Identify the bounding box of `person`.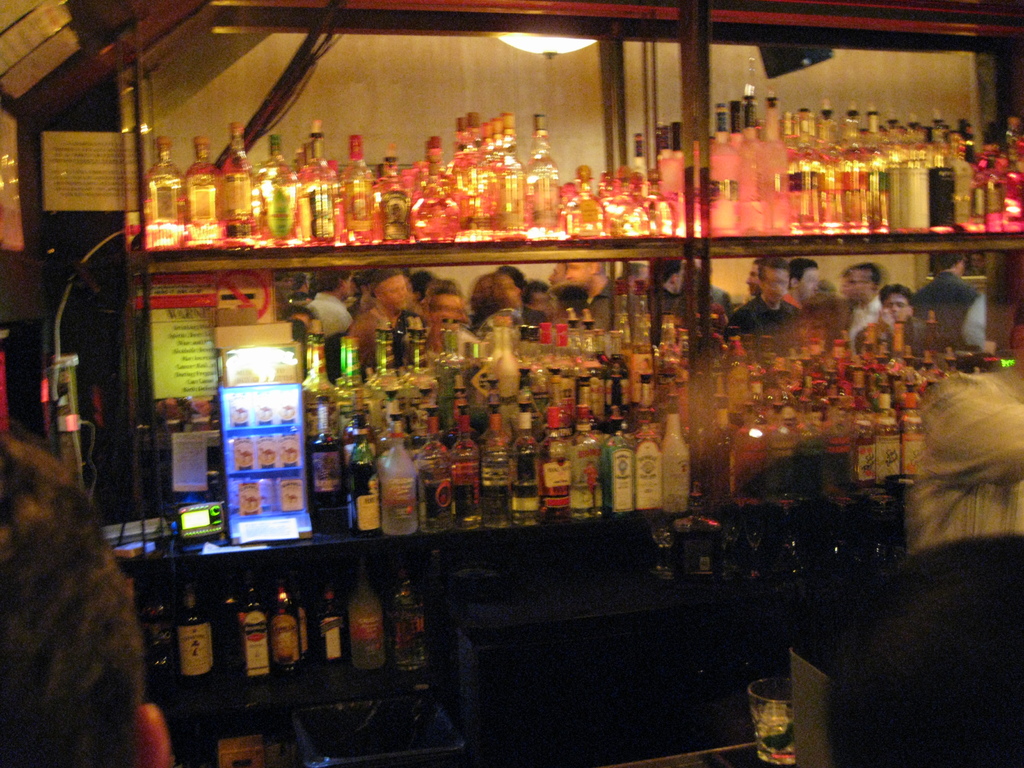
crop(785, 249, 825, 314).
